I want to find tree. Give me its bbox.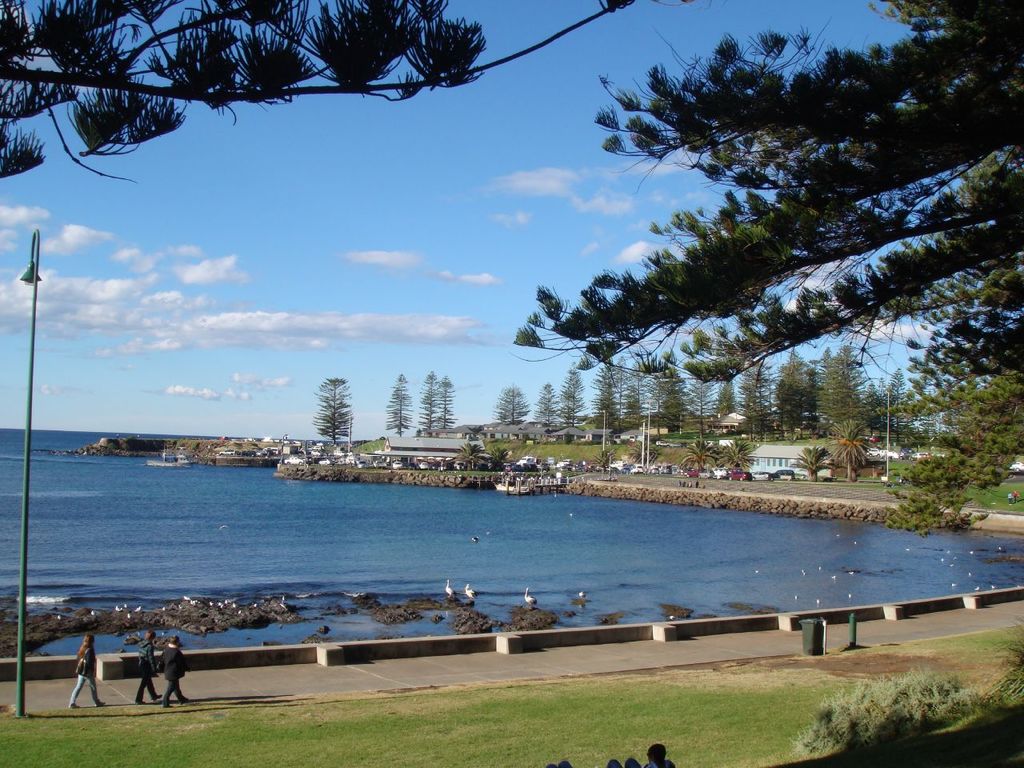
bbox=(822, 346, 882, 434).
